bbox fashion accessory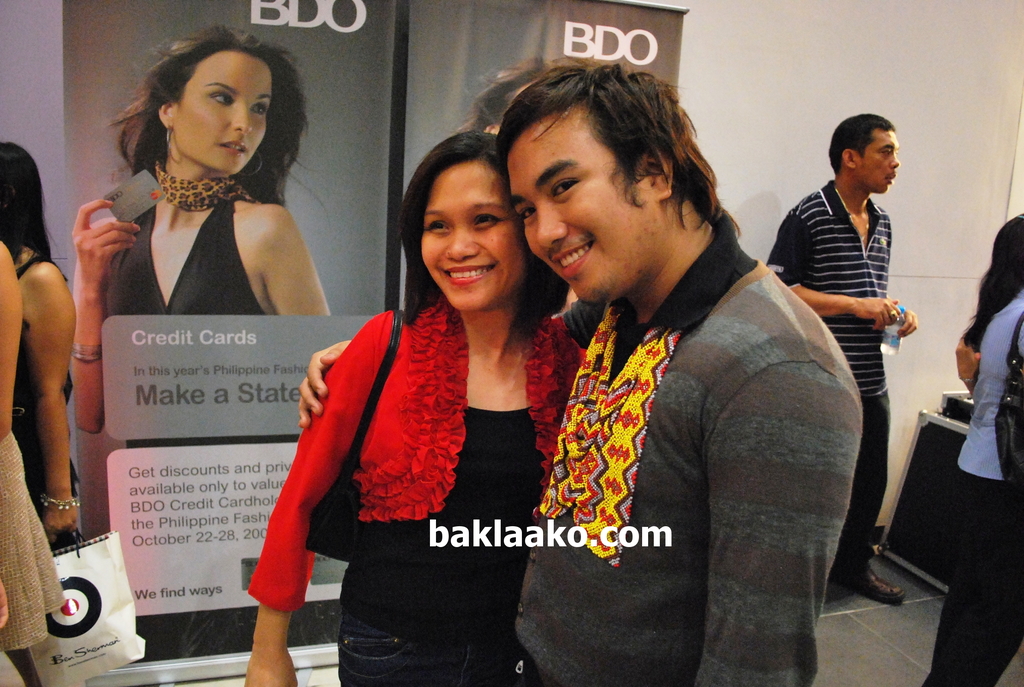
x1=164, y1=129, x2=189, y2=161
